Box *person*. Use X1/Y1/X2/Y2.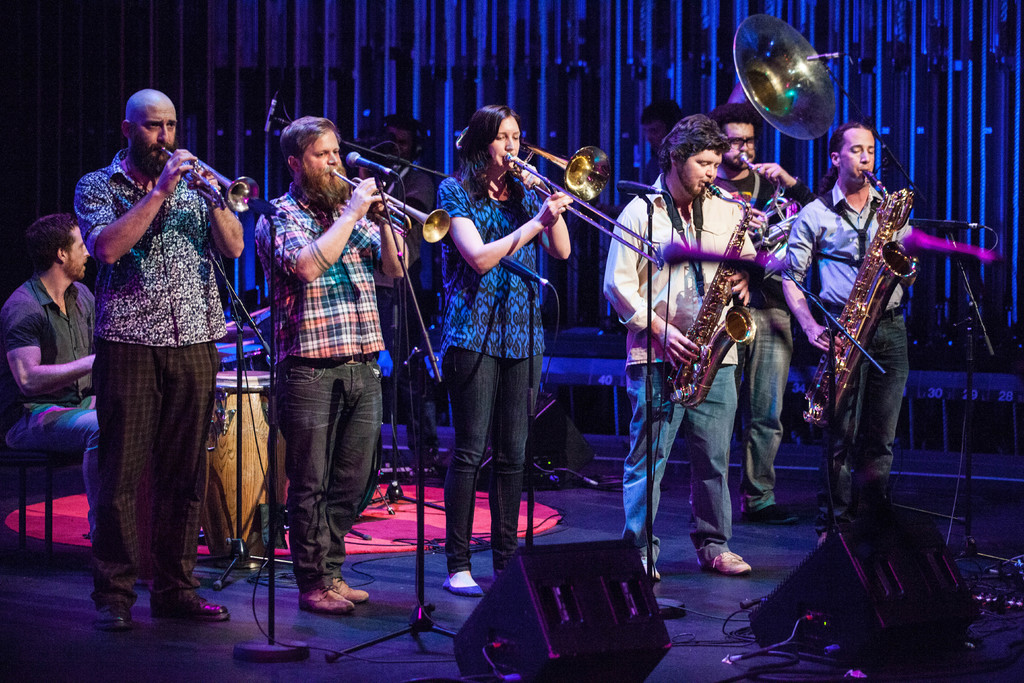
249/114/413/616.
